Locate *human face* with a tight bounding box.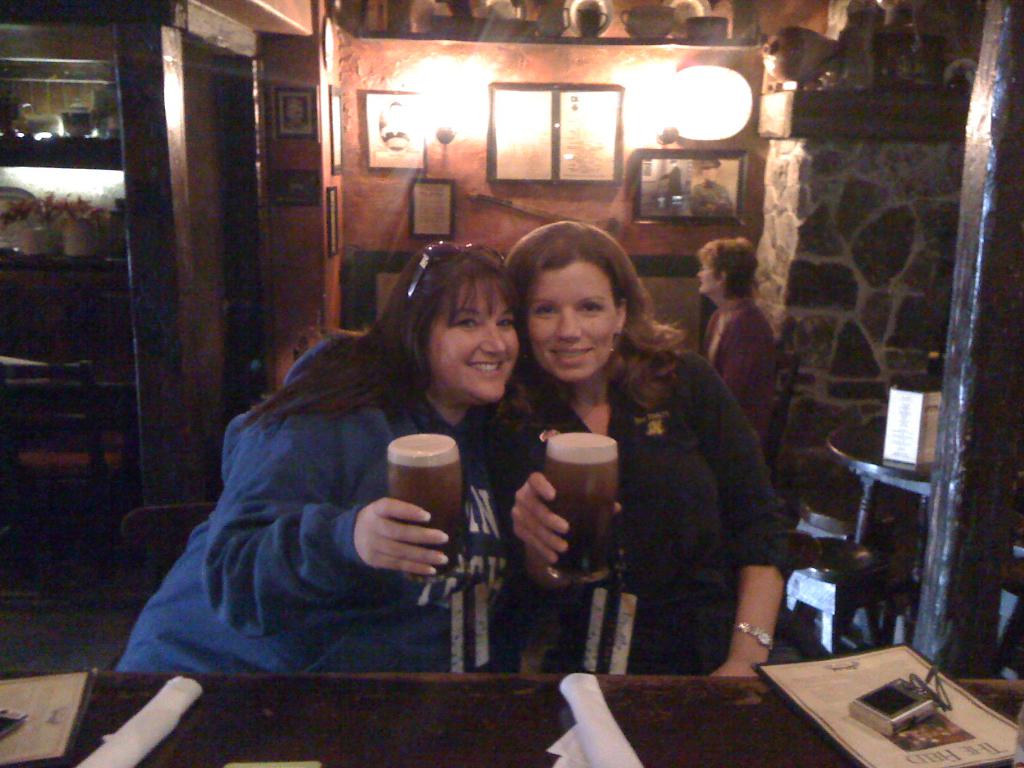
detection(524, 255, 625, 383).
